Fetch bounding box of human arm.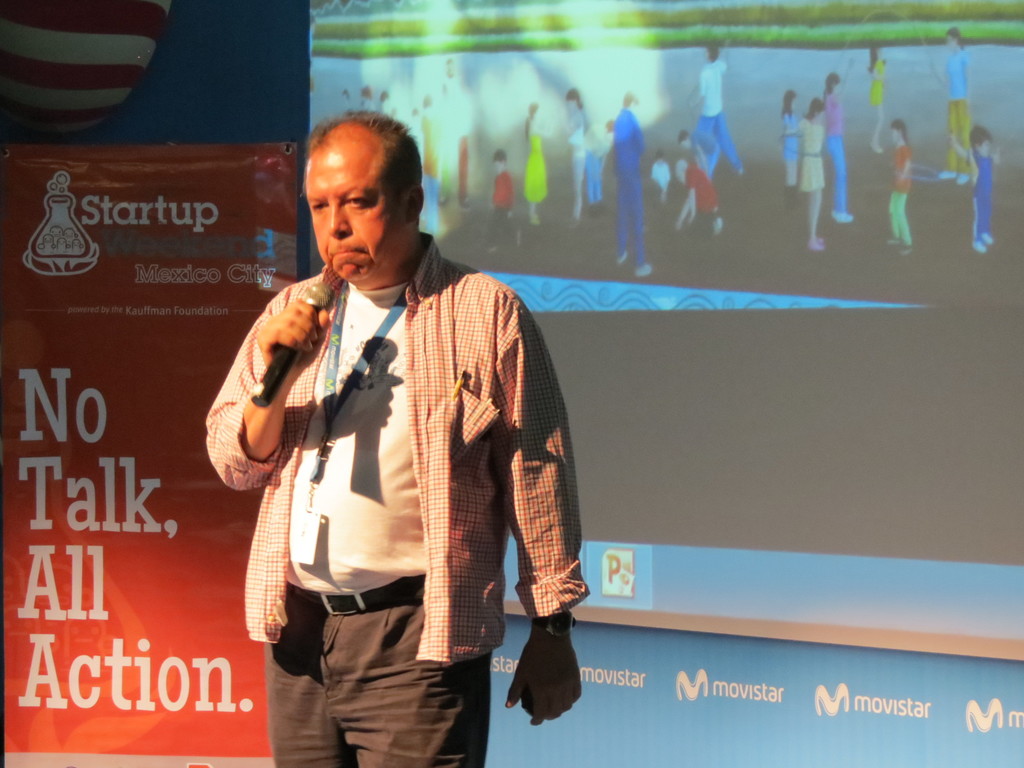
Bbox: {"left": 193, "top": 280, "right": 314, "bottom": 520}.
